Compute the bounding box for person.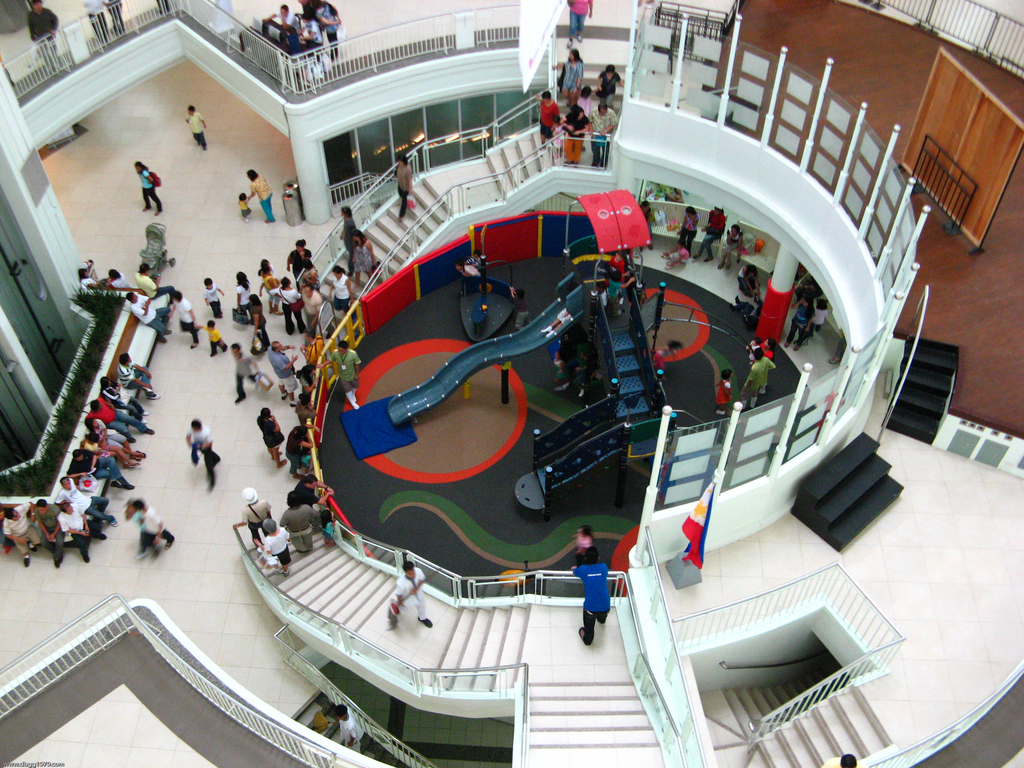
{"left": 395, "top": 154, "right": 419, "bottom": 223}.
